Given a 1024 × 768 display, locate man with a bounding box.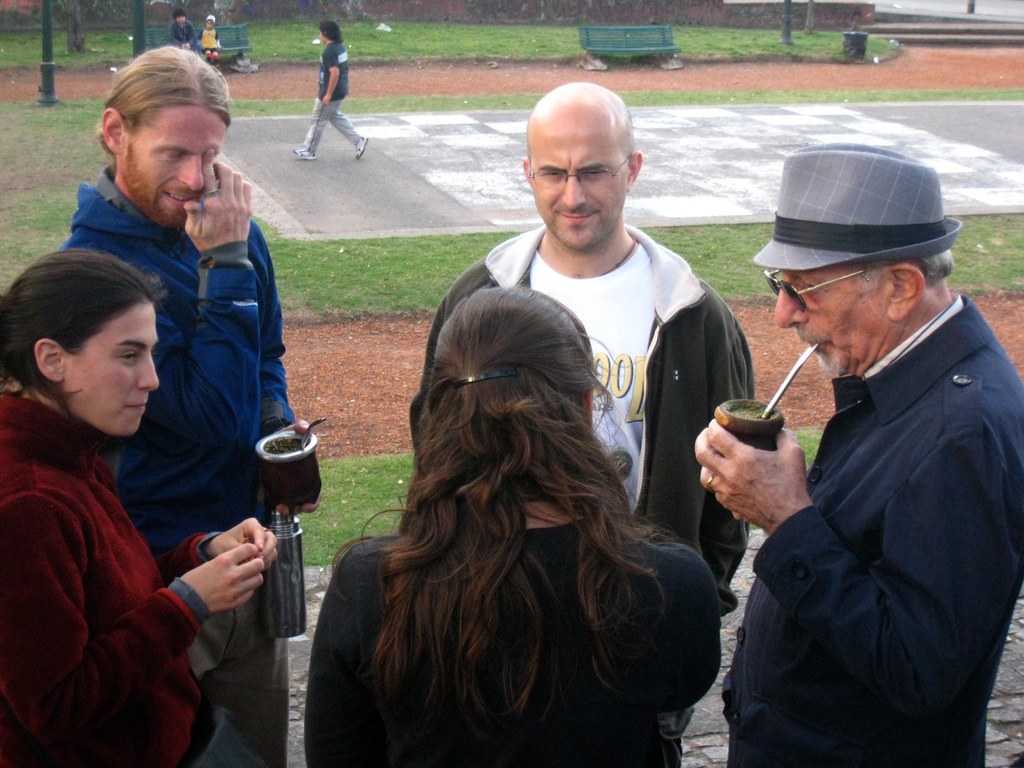
Located: pyautogui.locateOnScreen(408, 78, 755, 767).
